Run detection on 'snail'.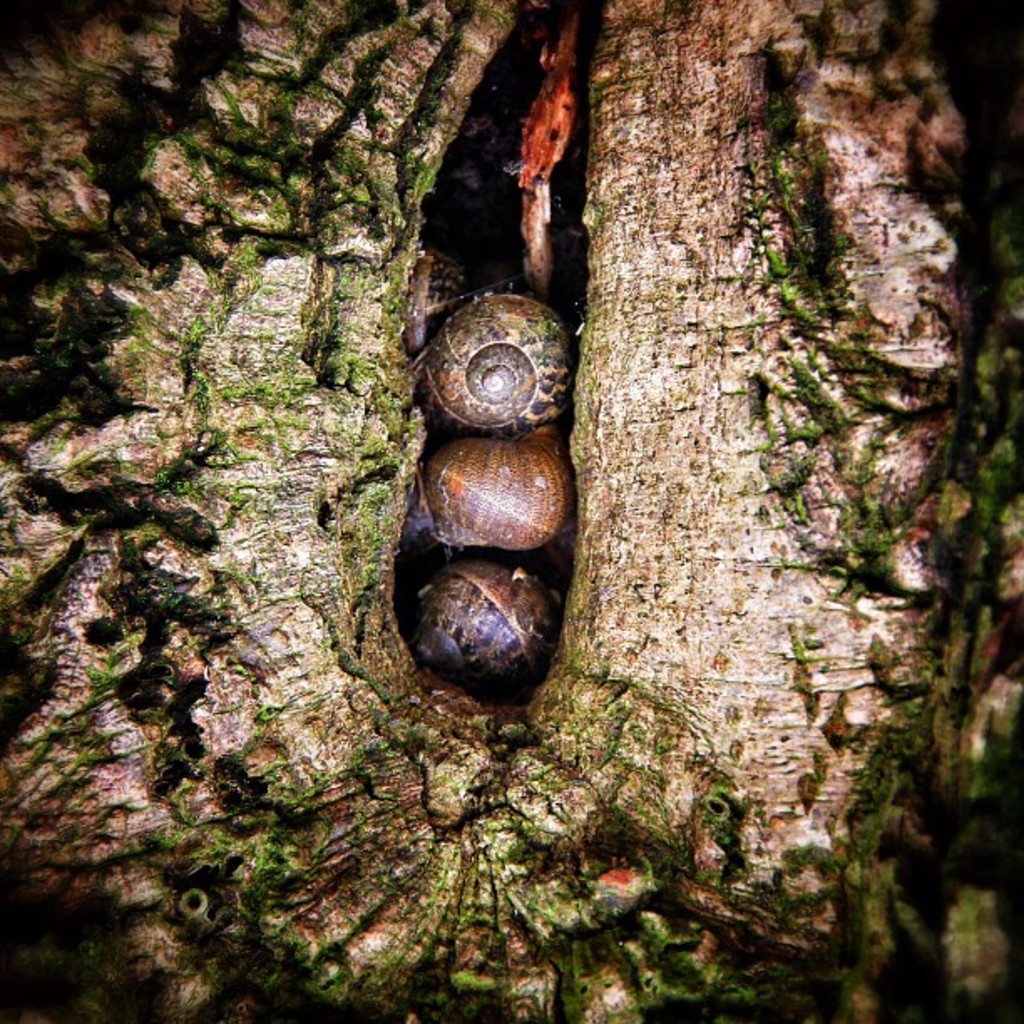
Result: Rect(415, 283, 577, 442).
